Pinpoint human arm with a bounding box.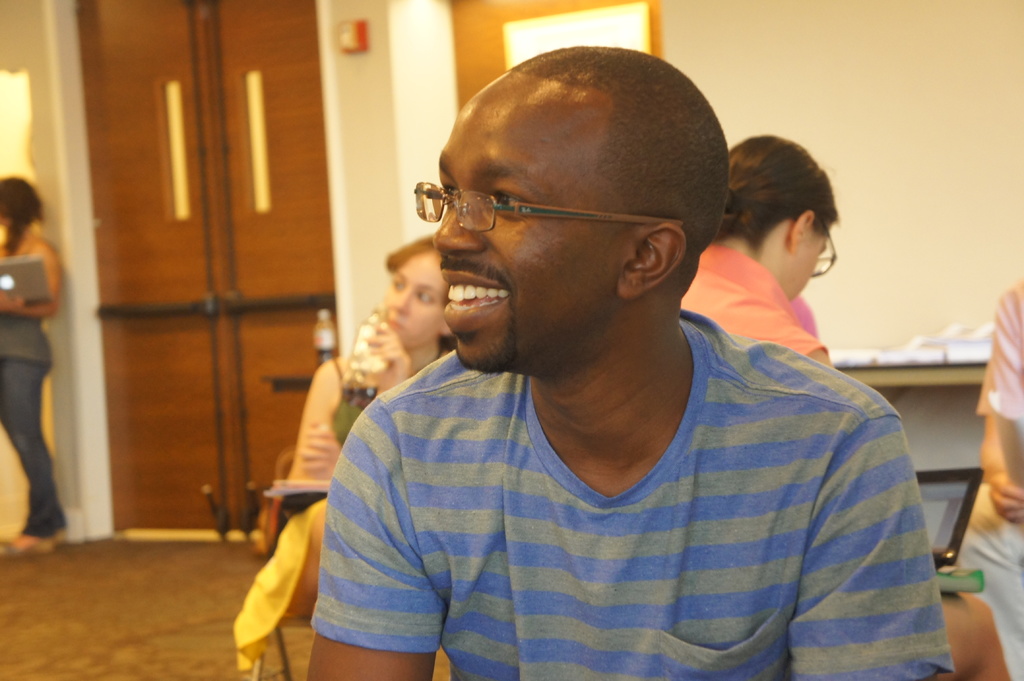
{"left": 790, "top": 398, "right": 953, "bottom": 680}.
